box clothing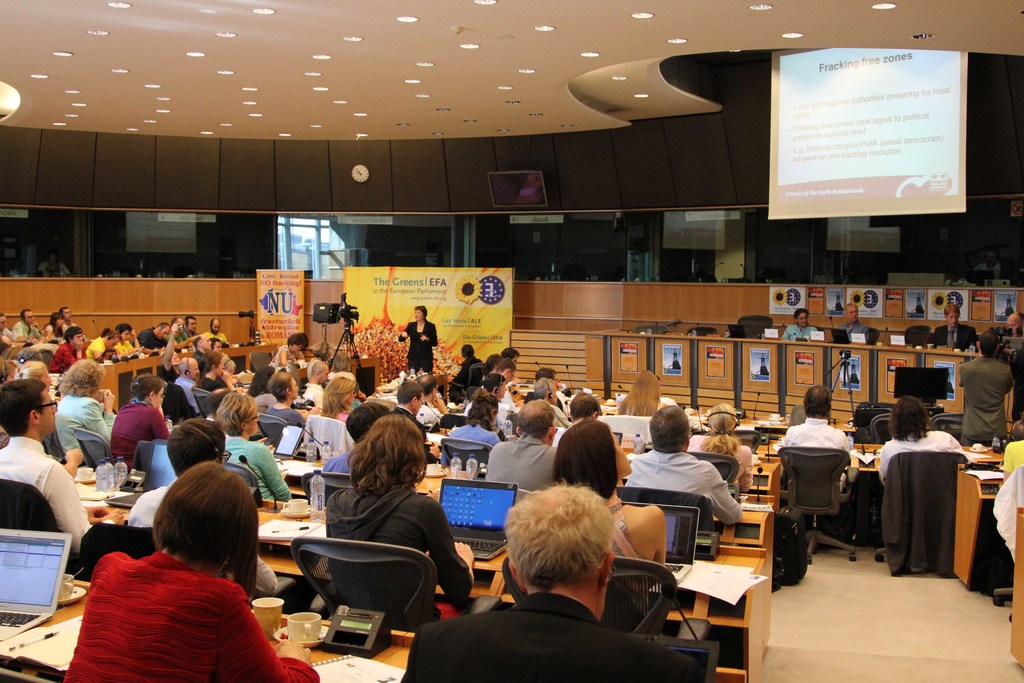
[960,353,1011,440]
